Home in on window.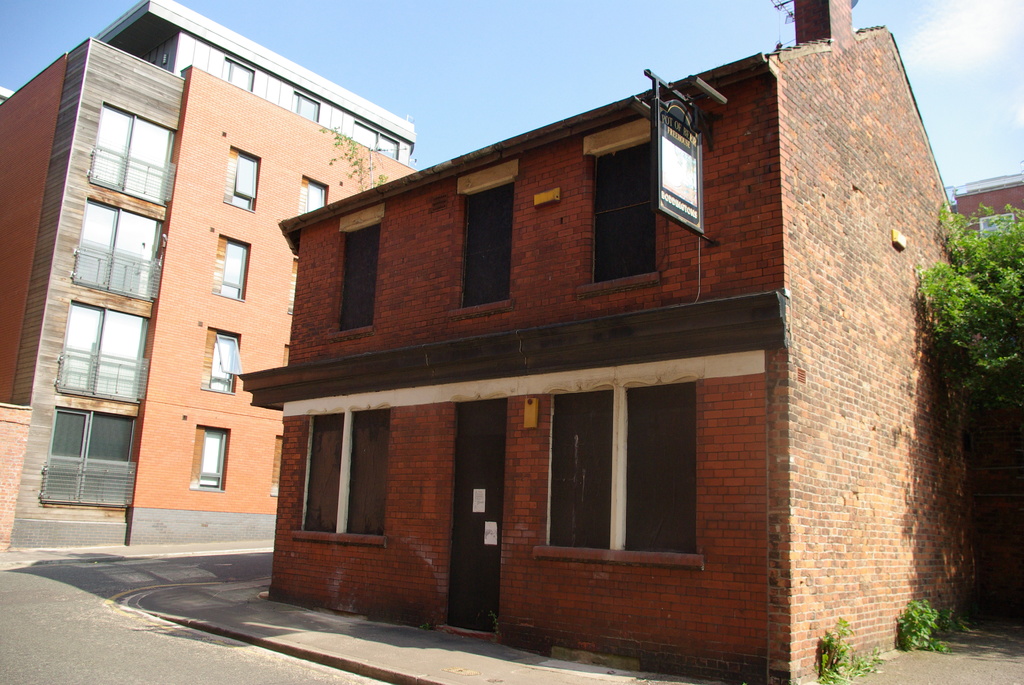
Homed in at pyautogui.locateOnScreen(42, 402, 131, 515).
